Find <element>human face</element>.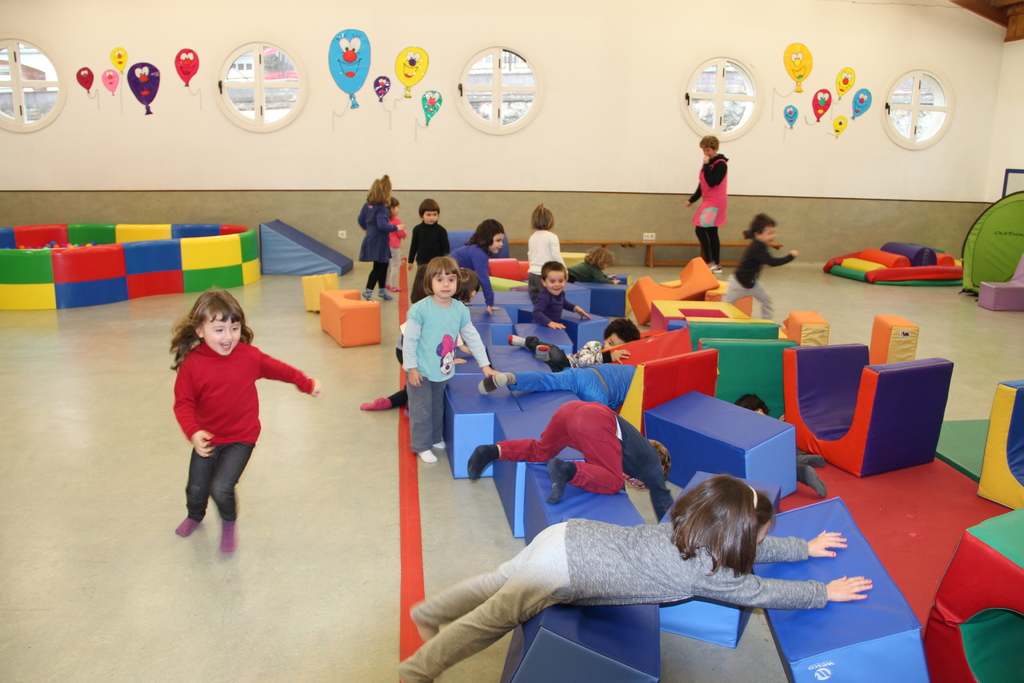
(493, 233, 500, 251).
